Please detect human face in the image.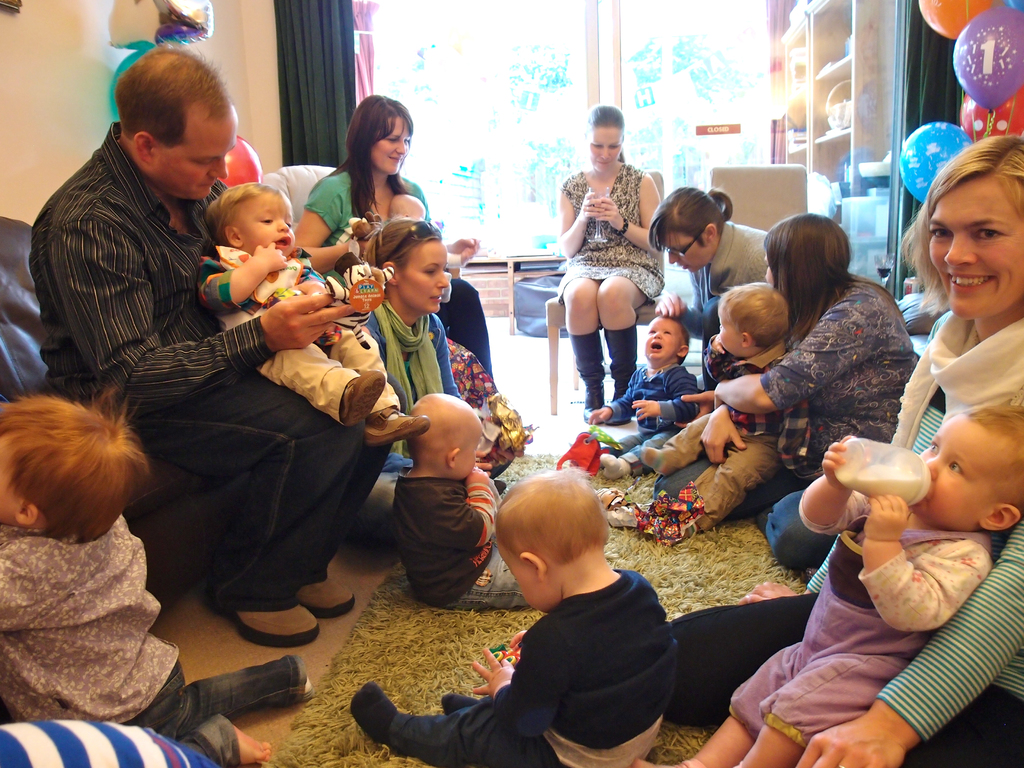
x1=453 y1=428 x2=479 y2=479.
